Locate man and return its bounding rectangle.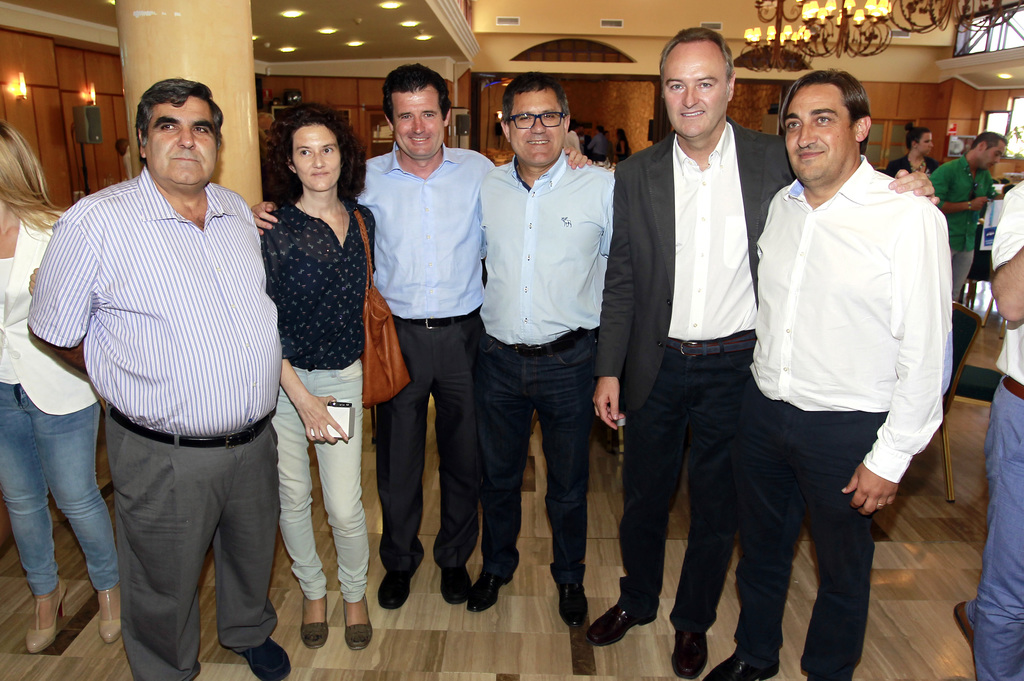
(left=931, top=133, right=1008, bottom=292).
